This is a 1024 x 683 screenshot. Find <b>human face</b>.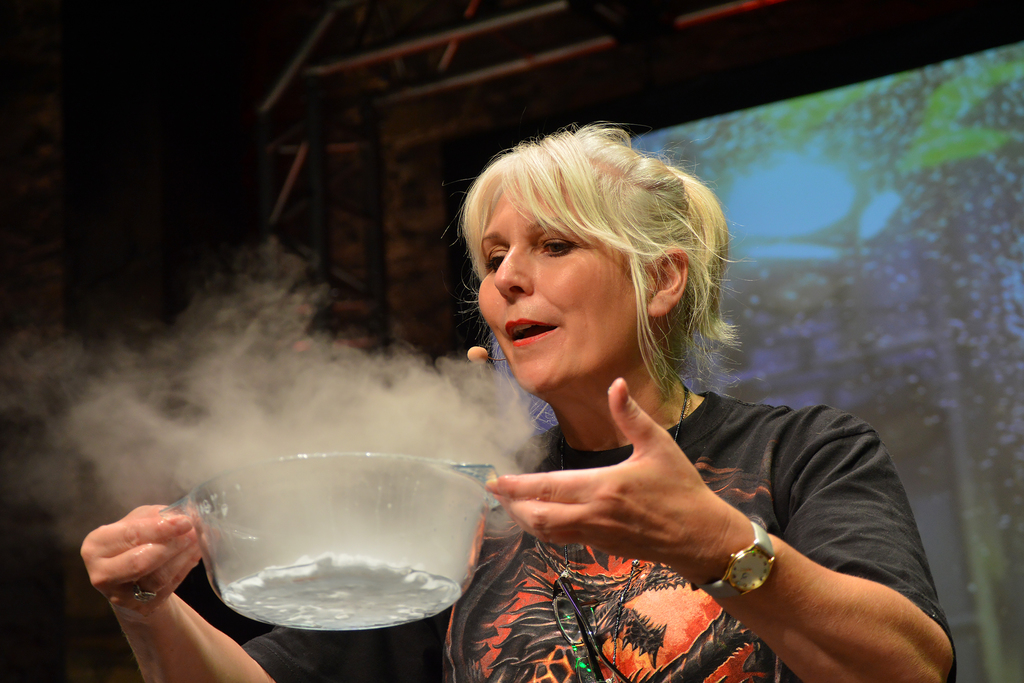
Bounding box: locate(475, 186, 641, 395).
